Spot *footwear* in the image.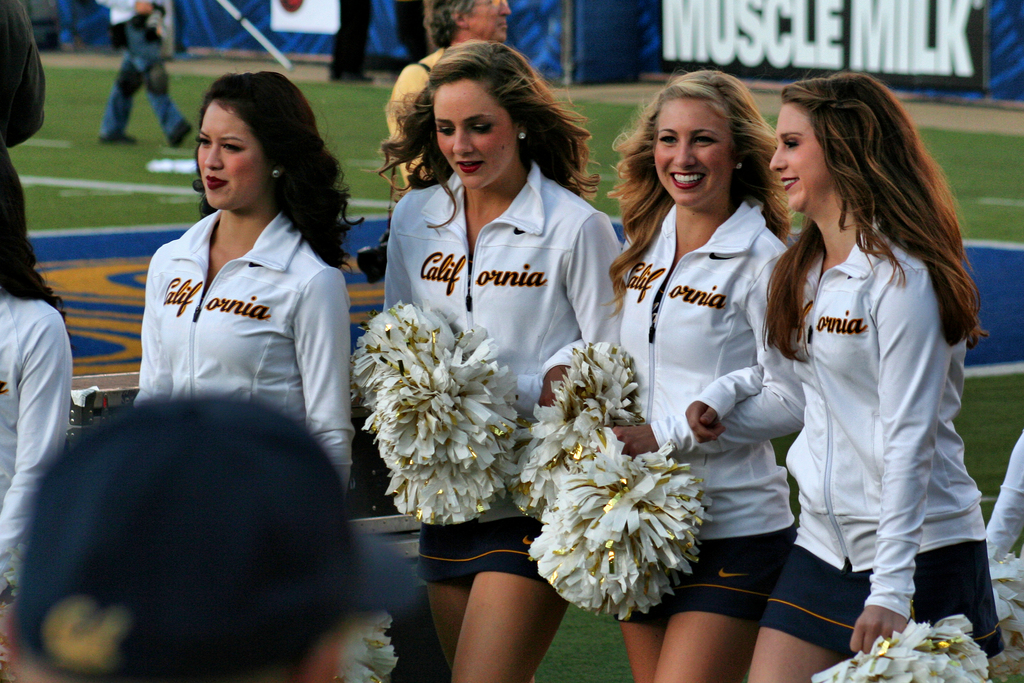
*footwear* found at l=329, t=68, r=373, b=83.
